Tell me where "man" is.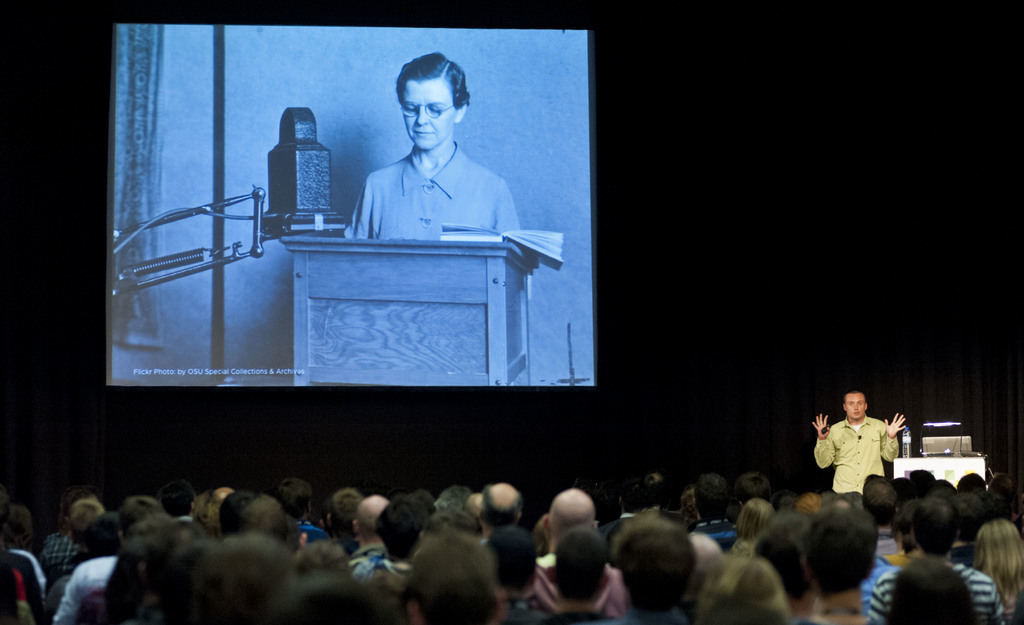
"man" is at x1=377, y1=492, x2=442, y2=574.
